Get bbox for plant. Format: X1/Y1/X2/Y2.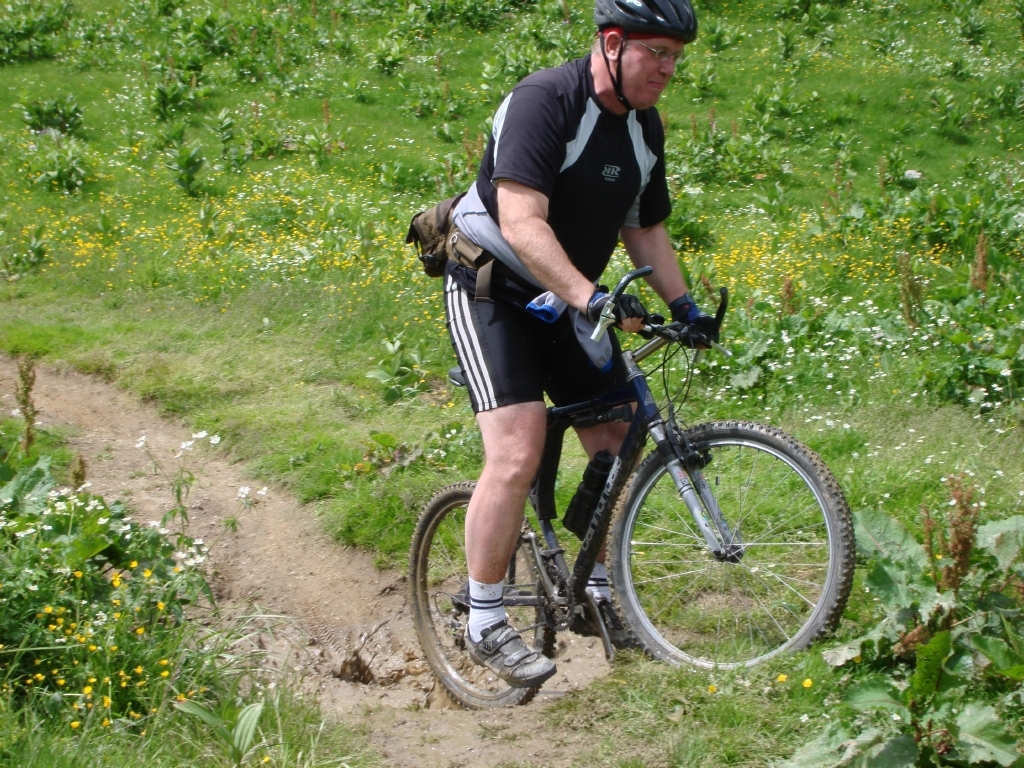
767/496/1023/767.
